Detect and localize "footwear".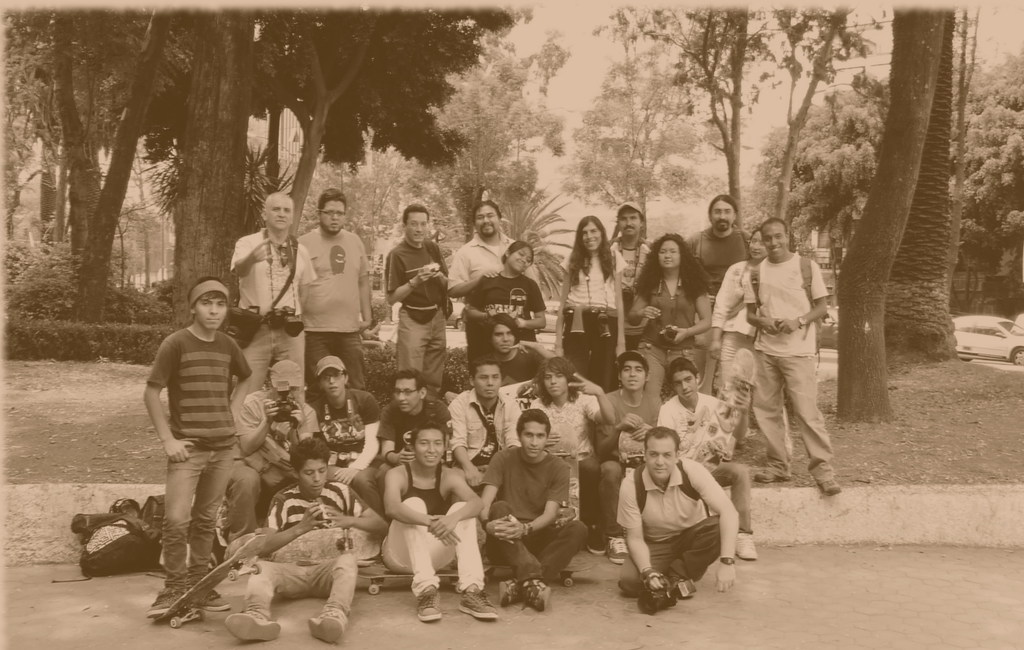
Localized at bbox(588, 527, 608, 556).
